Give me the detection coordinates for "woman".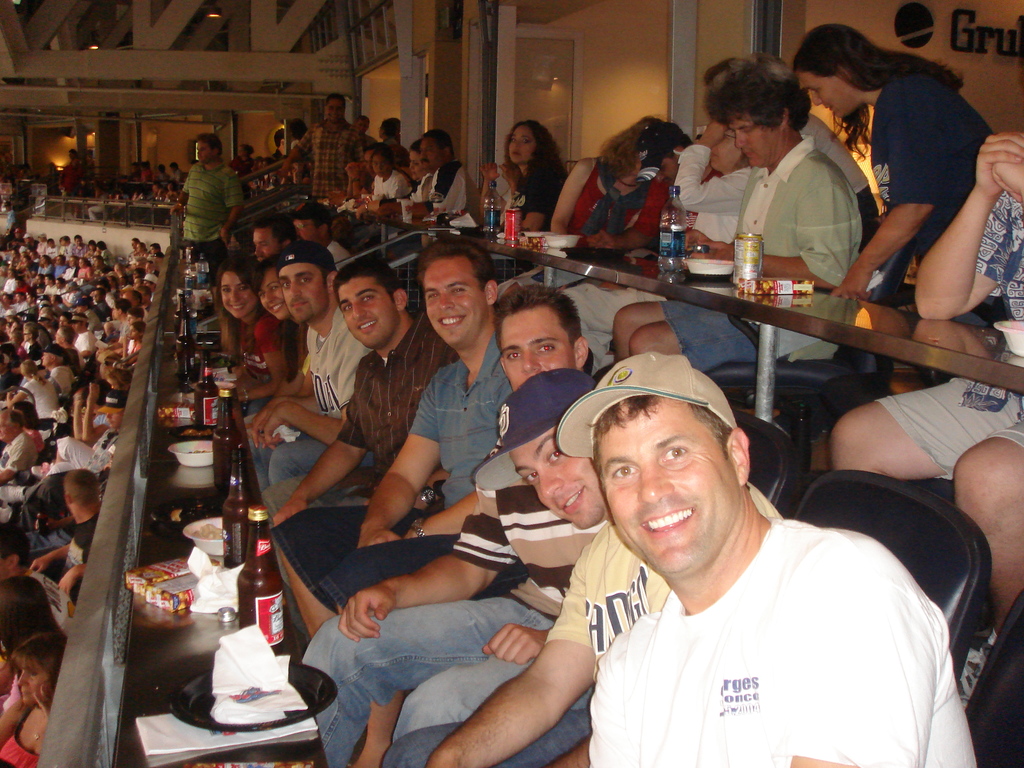
x1=160, y1=183, x2=175, y2=209.
